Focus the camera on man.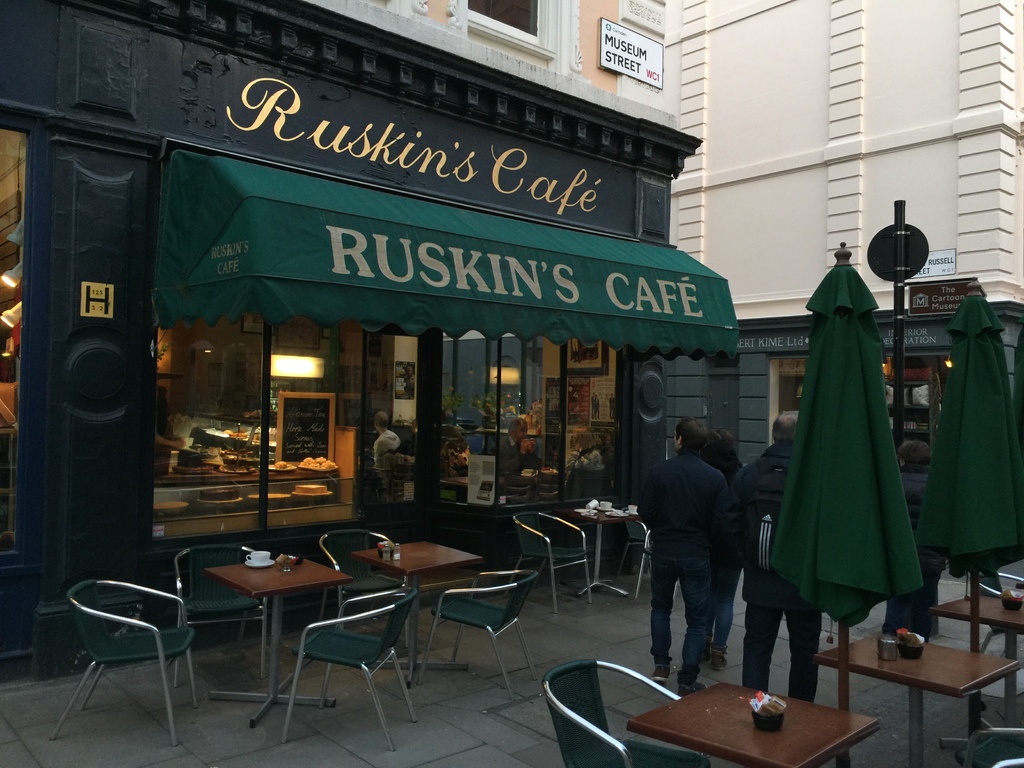
Focus region: bbox(637, 416, 735, 703).
